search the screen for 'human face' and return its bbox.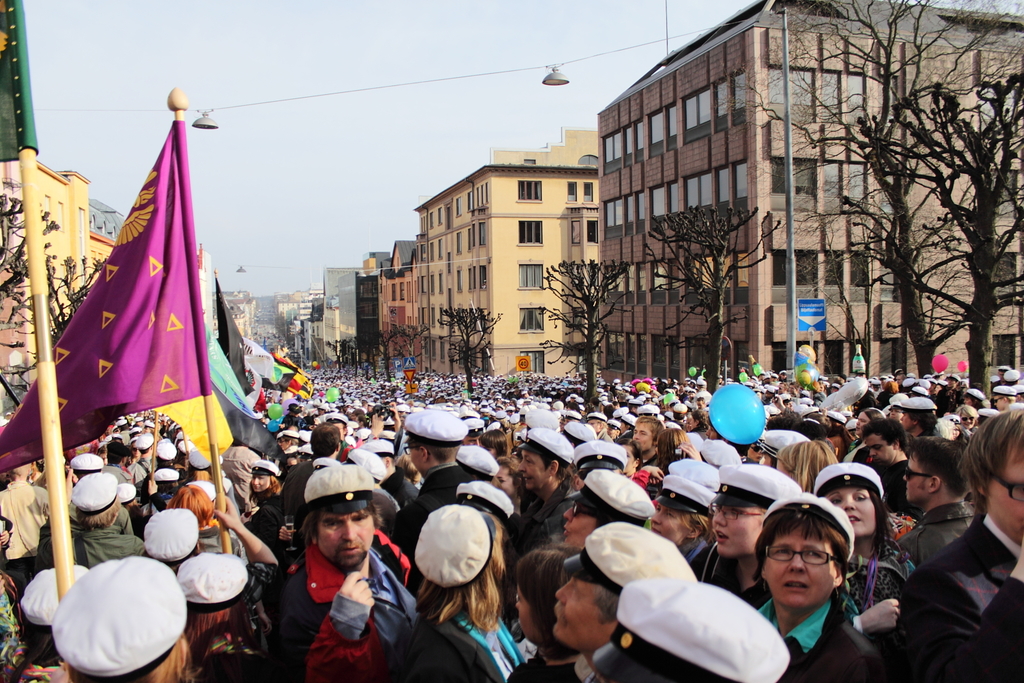
Found: (319,511,373,568).
